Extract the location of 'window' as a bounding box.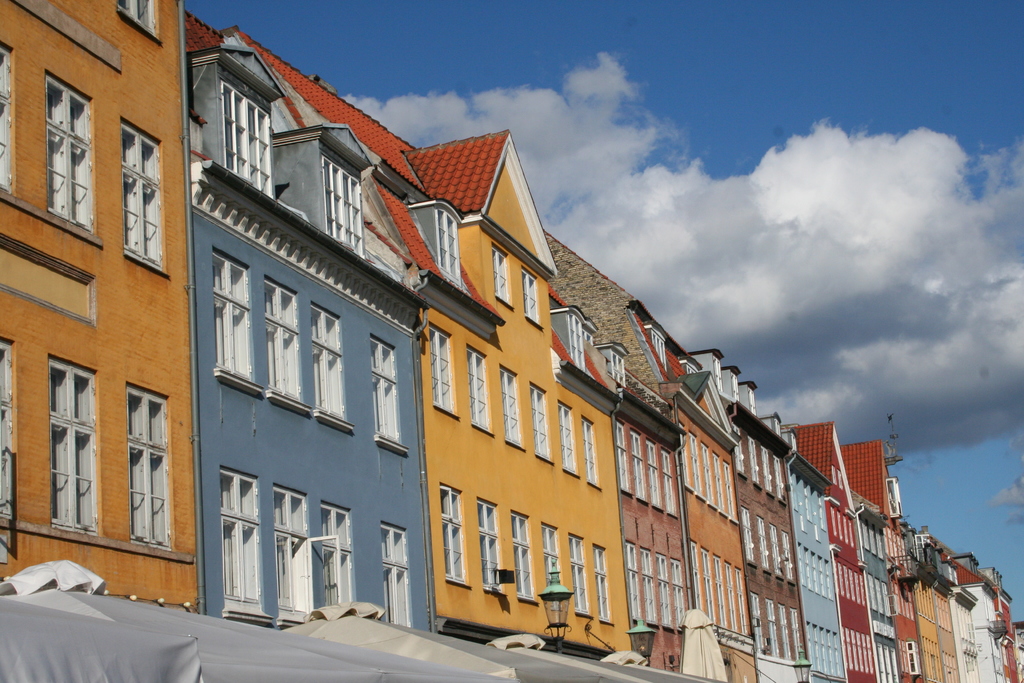
[500, 372, 521, 447].
